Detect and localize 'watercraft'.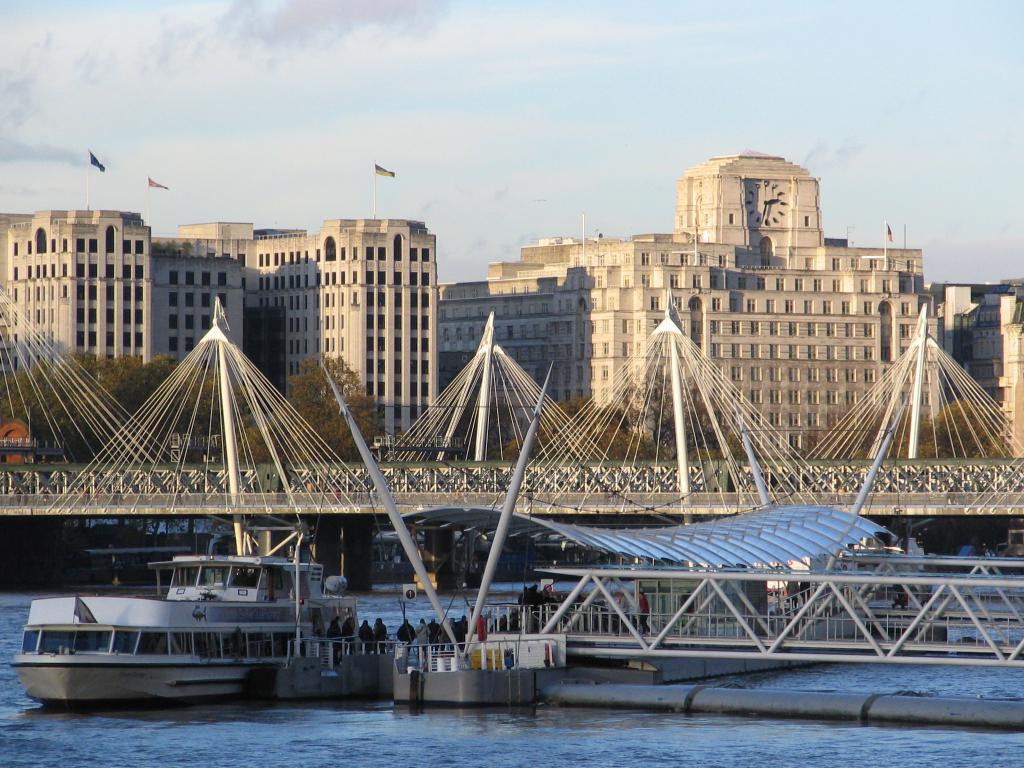
Localized at box=[9, 527, 364, 708].
